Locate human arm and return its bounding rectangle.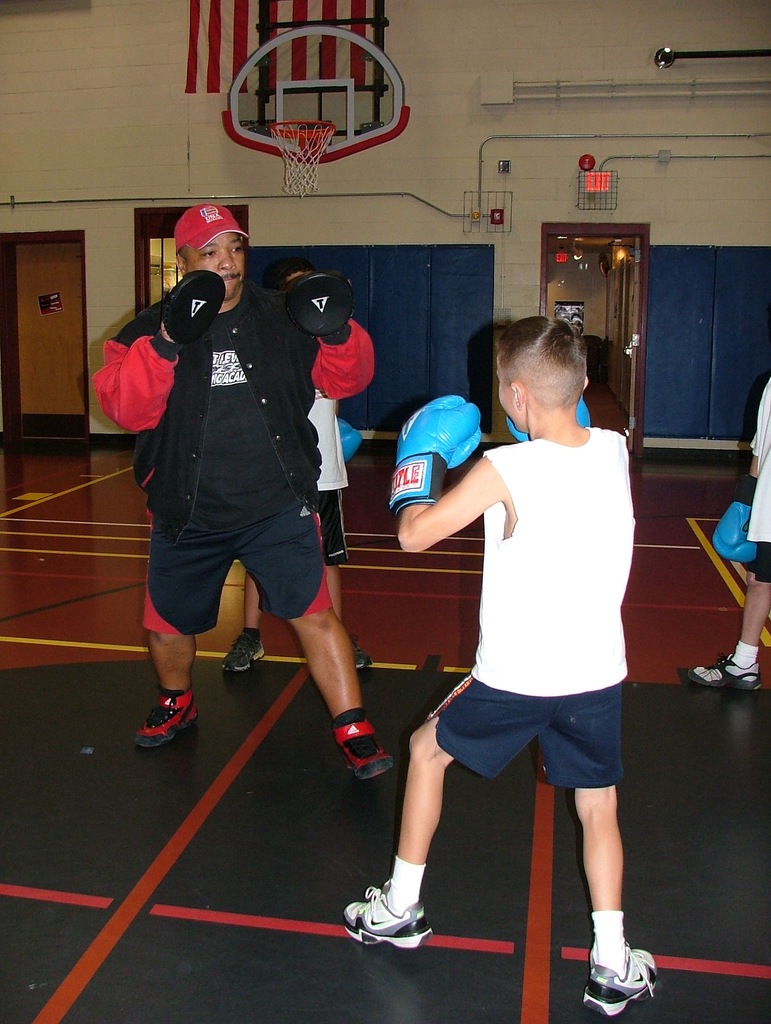
select_region(294, 276, 369, 407).
